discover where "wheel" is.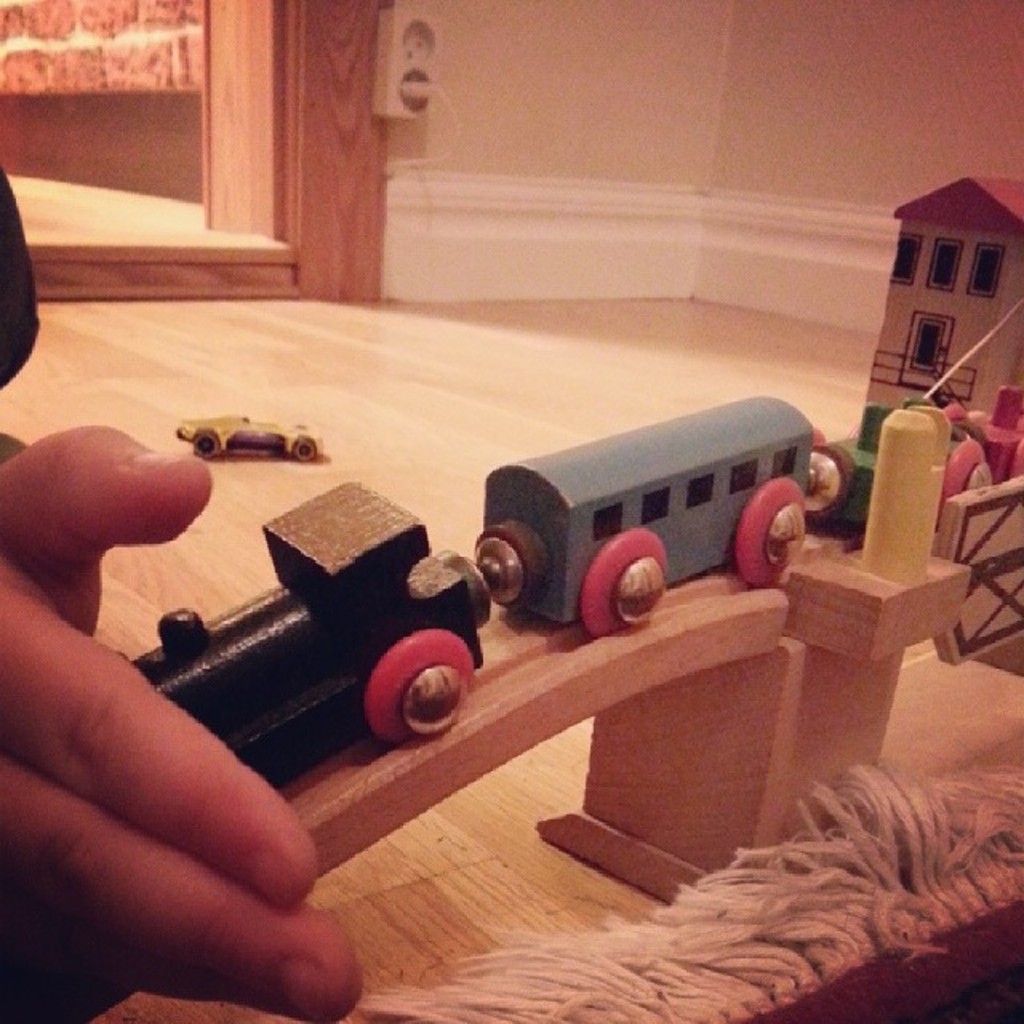
Discovered at Rect(579, 530, 670, 635).
